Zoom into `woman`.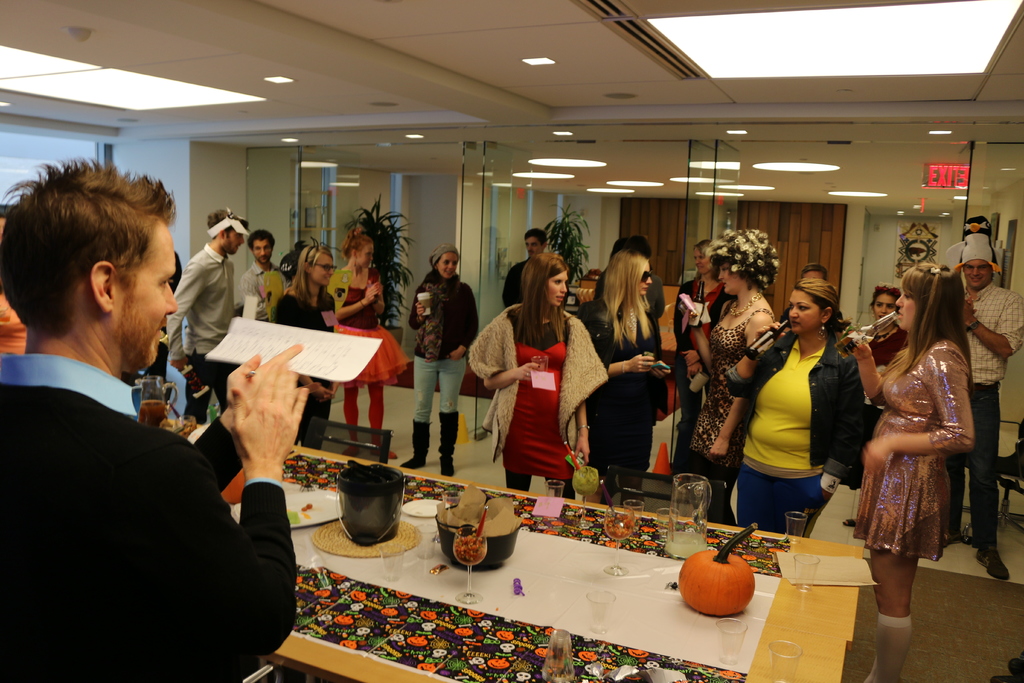
Zoom target: (x1=273, y1=243, x2=340, y2=451).
